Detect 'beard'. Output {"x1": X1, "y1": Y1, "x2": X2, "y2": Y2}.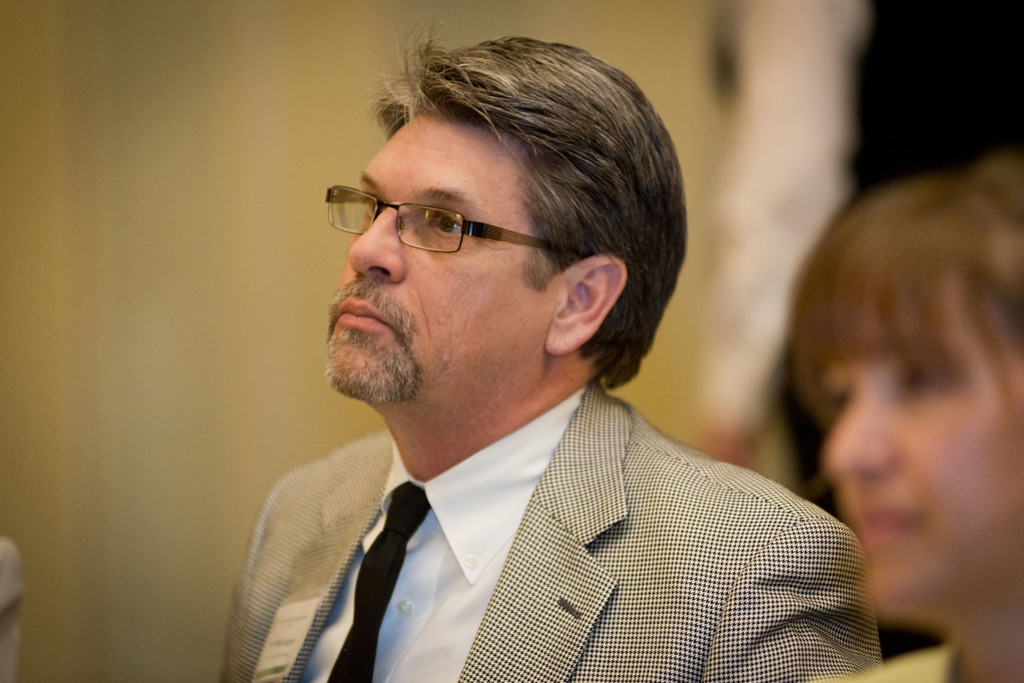
{"x1": 322, "y1": 325, "x2": 423, "y2": 406}.
